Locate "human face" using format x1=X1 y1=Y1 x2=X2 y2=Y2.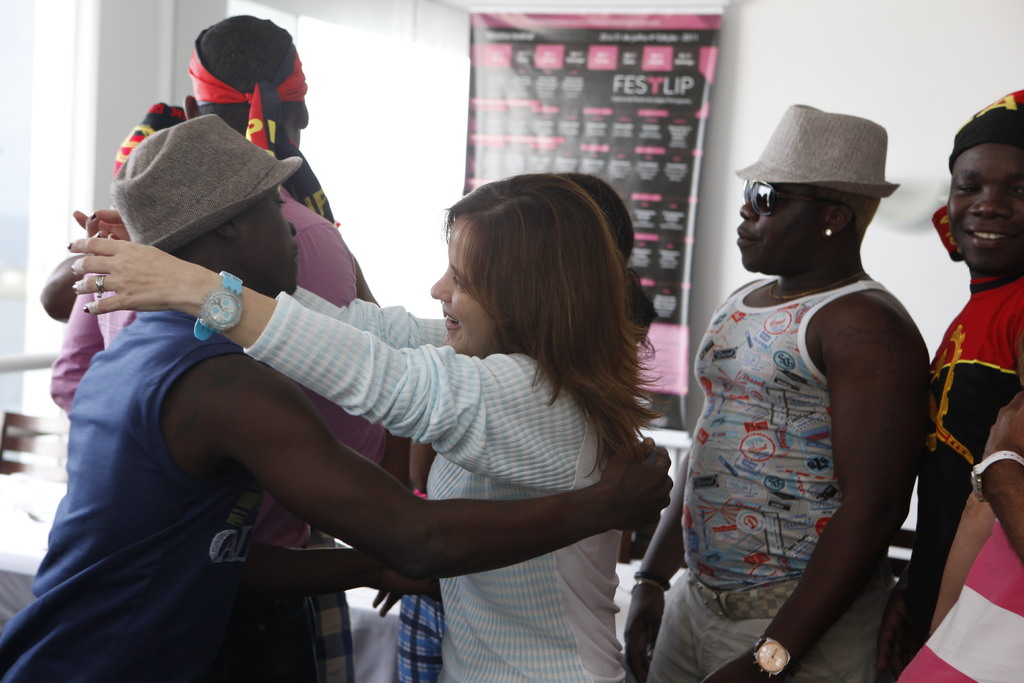
x1=945 y1=140 x2=1023 y2=267.
